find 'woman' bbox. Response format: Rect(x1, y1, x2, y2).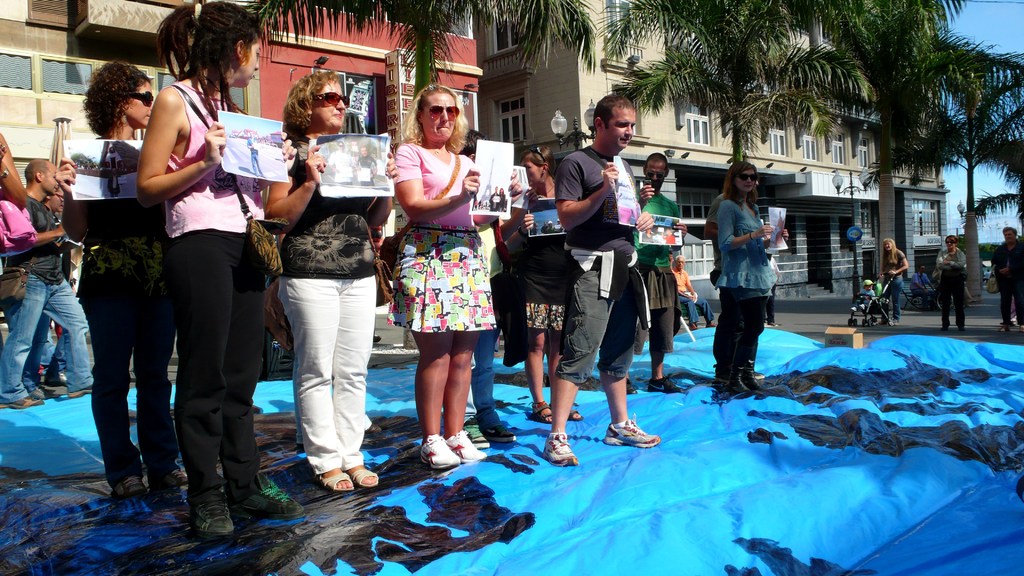
Rect(139, 1, 305, 538).
